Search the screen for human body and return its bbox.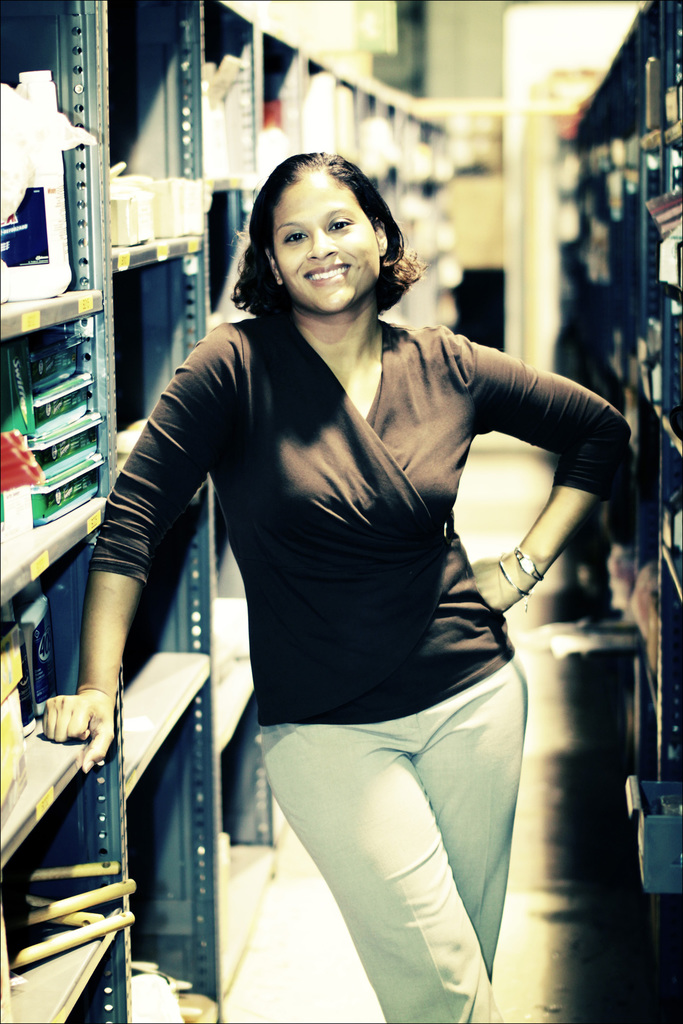
Found: {"left": 66, "top": 147, "right": 627, "bottom": 1020}.
